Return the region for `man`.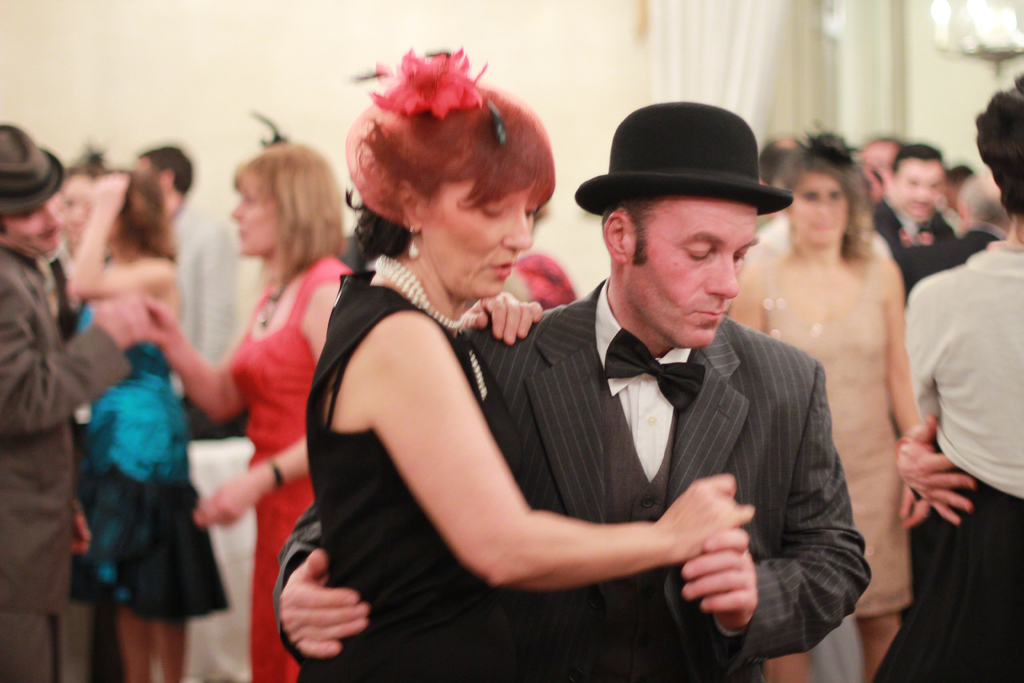
<bbox>355, 104, 886, 670</bbox>.
